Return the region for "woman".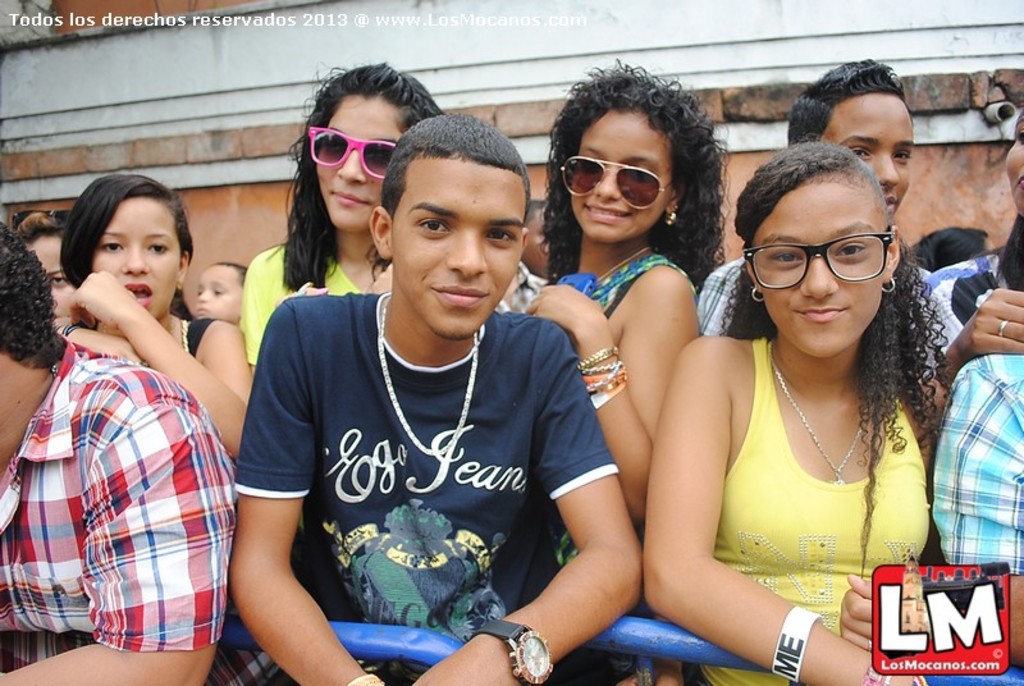
[left=598, top=109, right=959, bottom=683].
